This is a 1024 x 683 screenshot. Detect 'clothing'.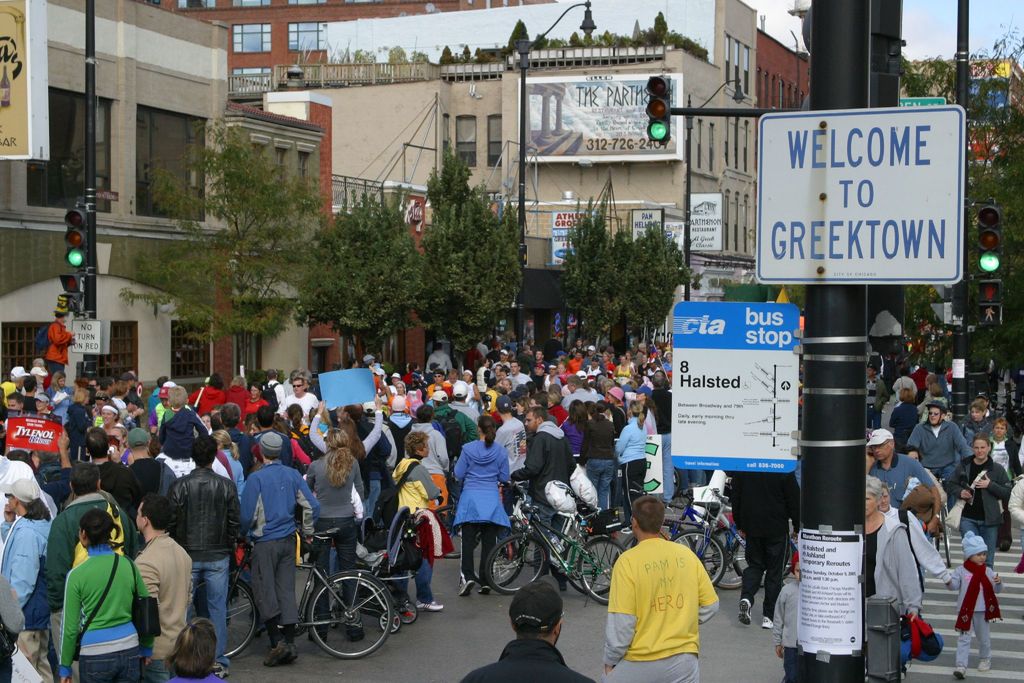
{"x1": 24, "y1": 497, "x2": 134, "y2": 627}.
